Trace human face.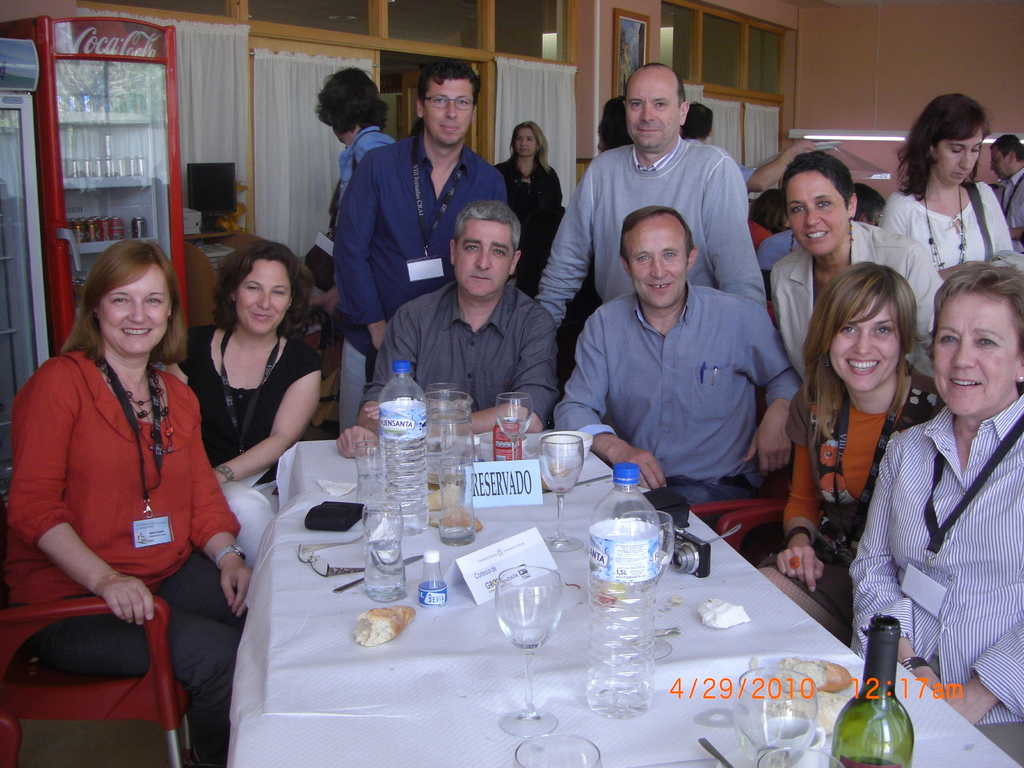
Traced to x1=932 y1=292 x2=1020 y2=416.
